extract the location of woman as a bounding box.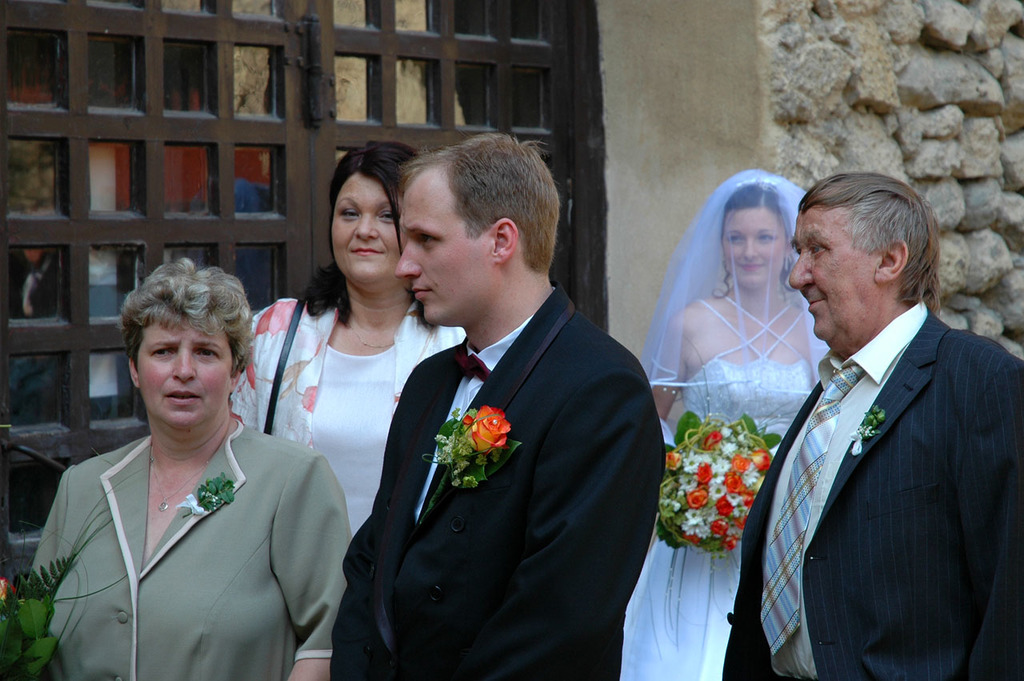
bbox=(31, 261, 337, 680).
